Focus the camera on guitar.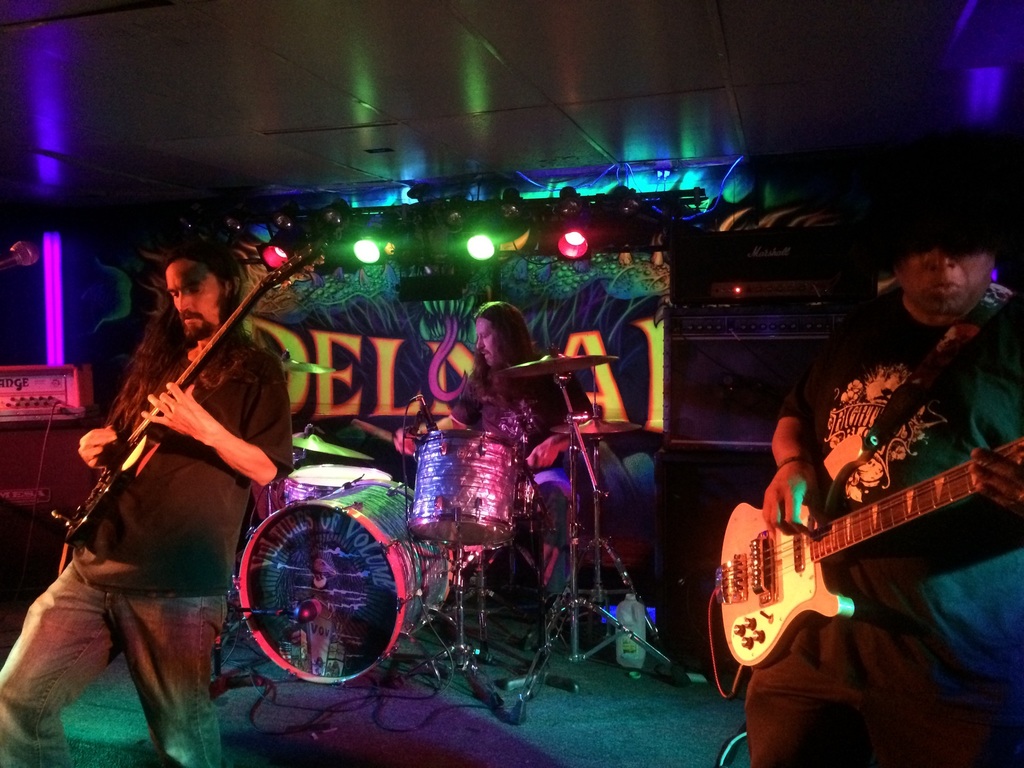
Focus region: (67,243,329,536).
